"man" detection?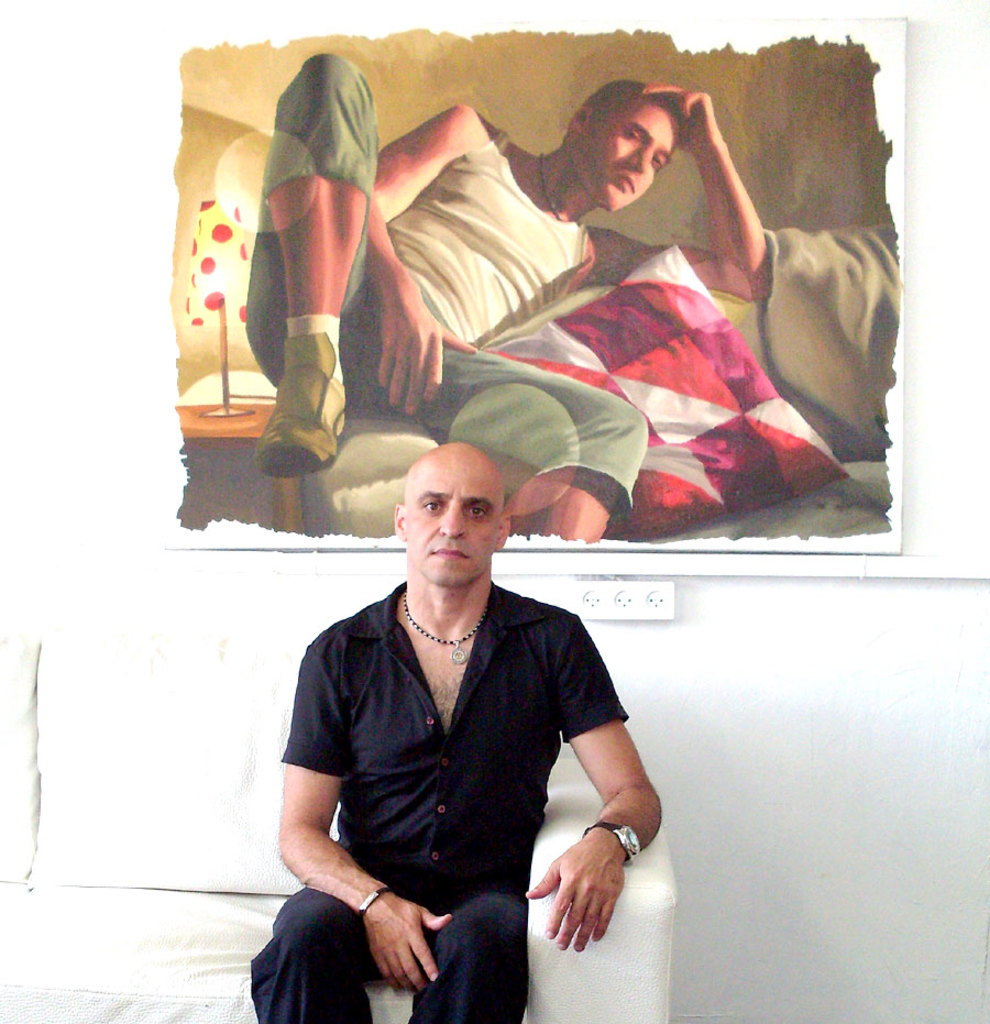
[240,54,769,540]
